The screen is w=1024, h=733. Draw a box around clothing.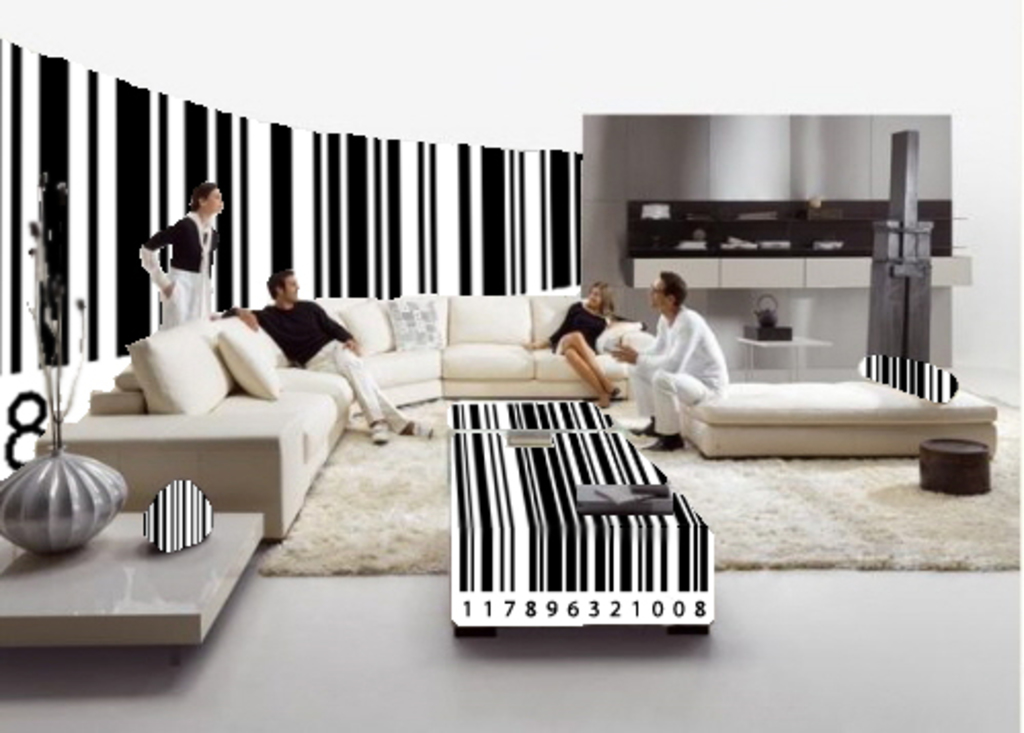
region(254, 300, 355, 368).
